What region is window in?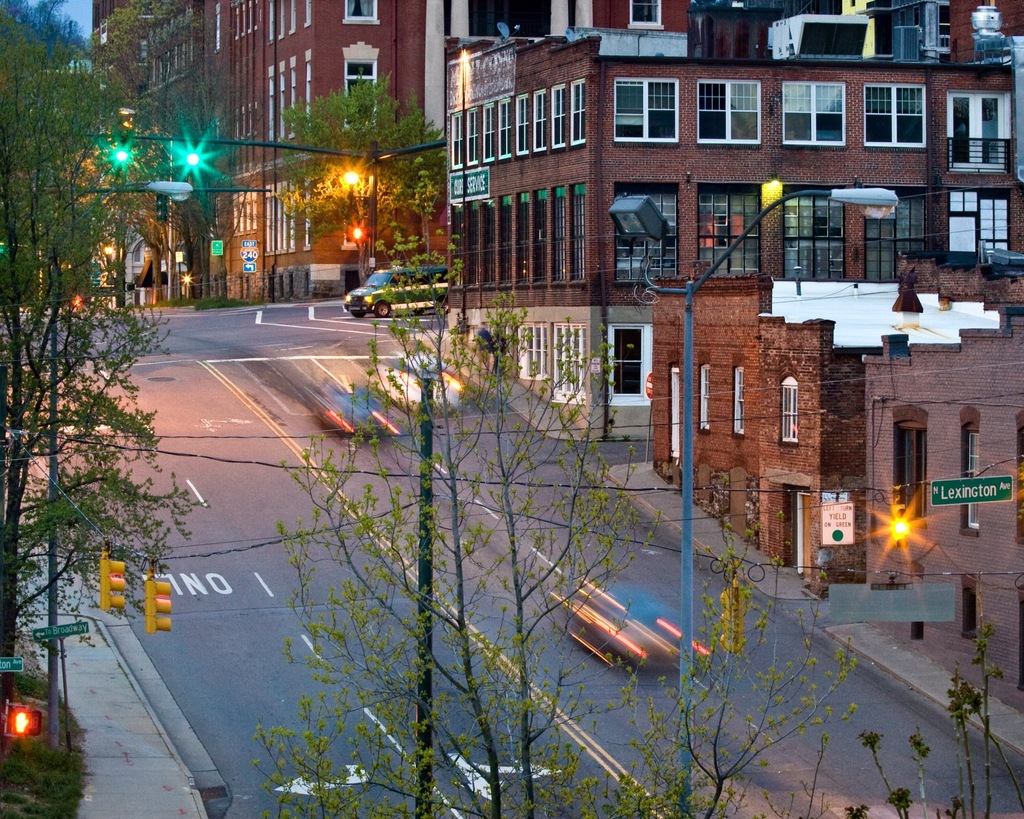
<box>246,188,251,236</box>.
